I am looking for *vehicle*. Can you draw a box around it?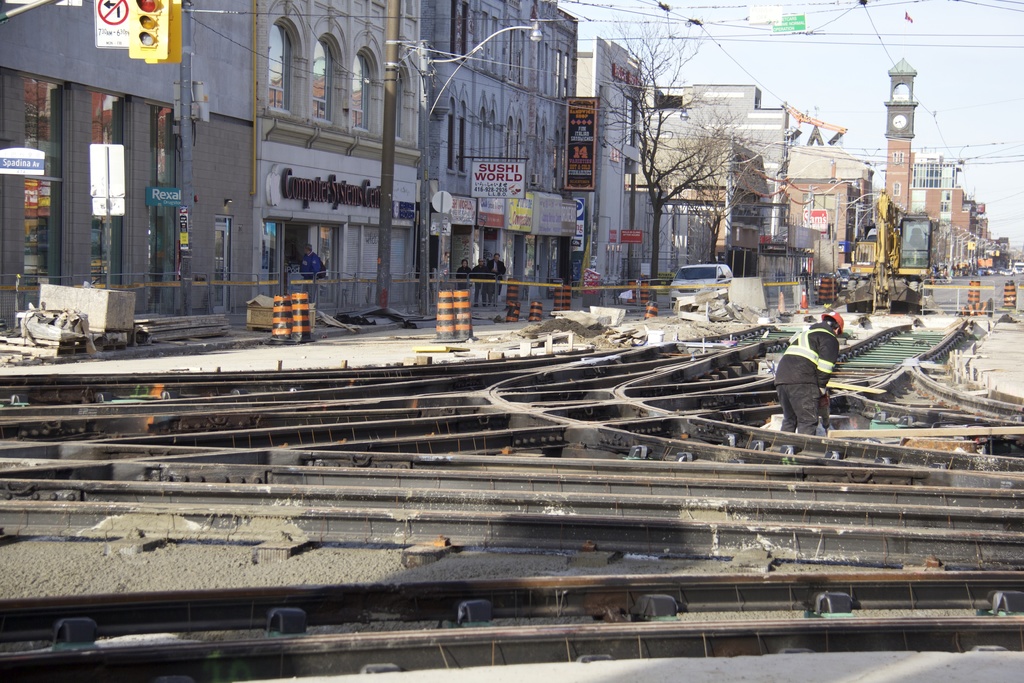
Sure, the bounding box is pyautogui.locateOnScreen(1003, 270, 1013, 277).
